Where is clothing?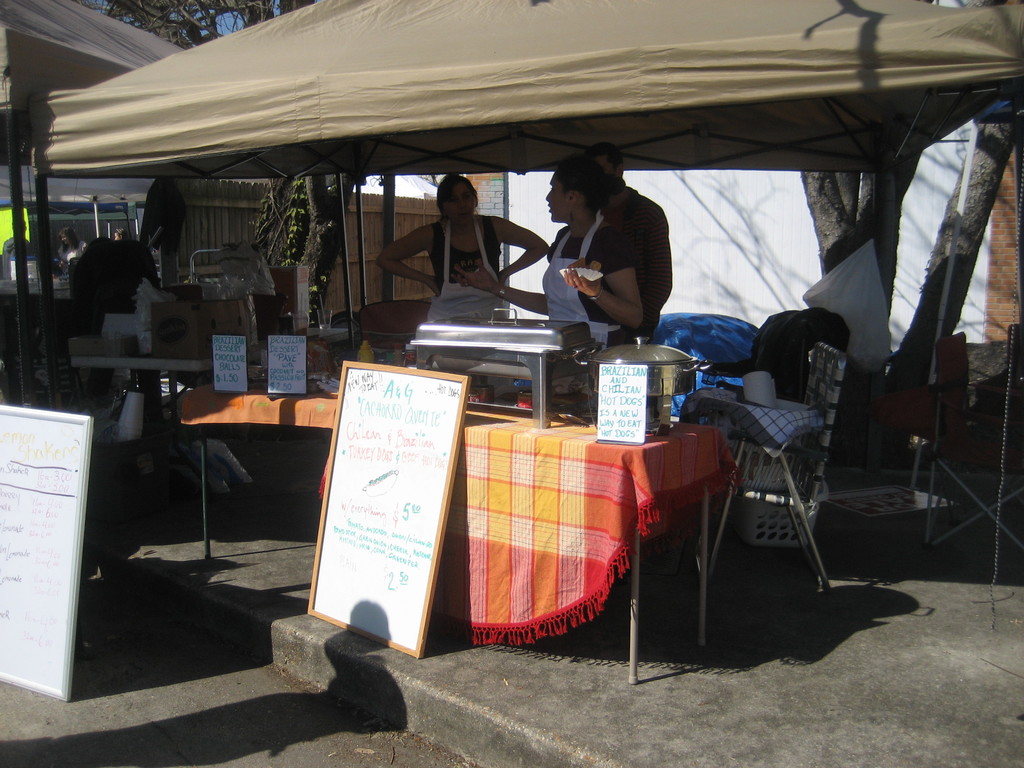
{"x1": 606, "y1": 182, "x2": 673, "y2": 344}.
